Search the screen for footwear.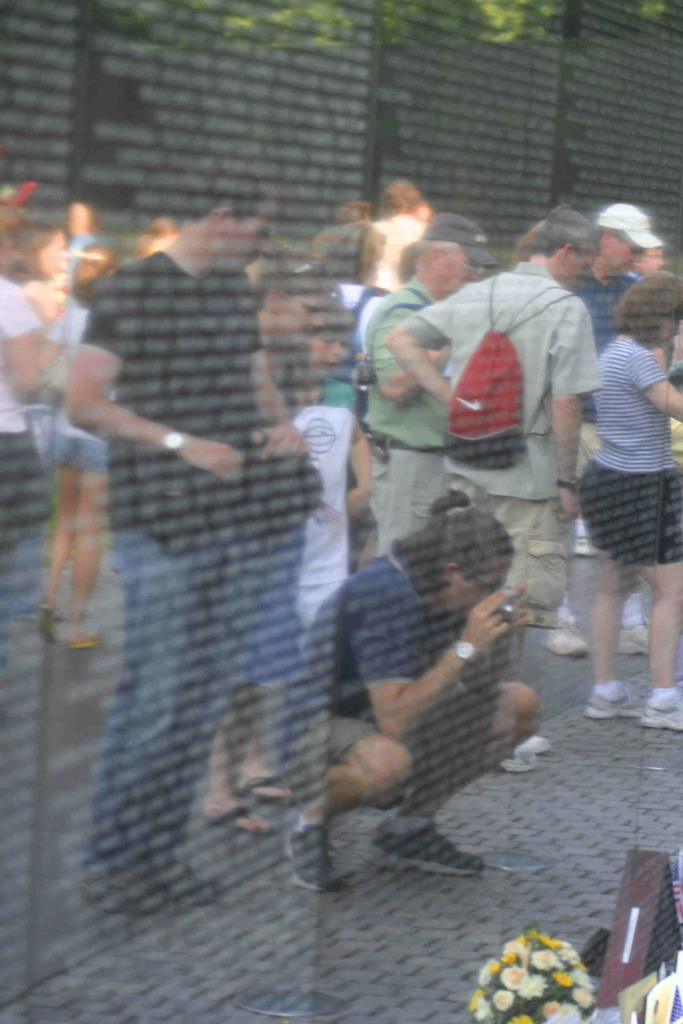
Found at (521, 736, 545, 751).
